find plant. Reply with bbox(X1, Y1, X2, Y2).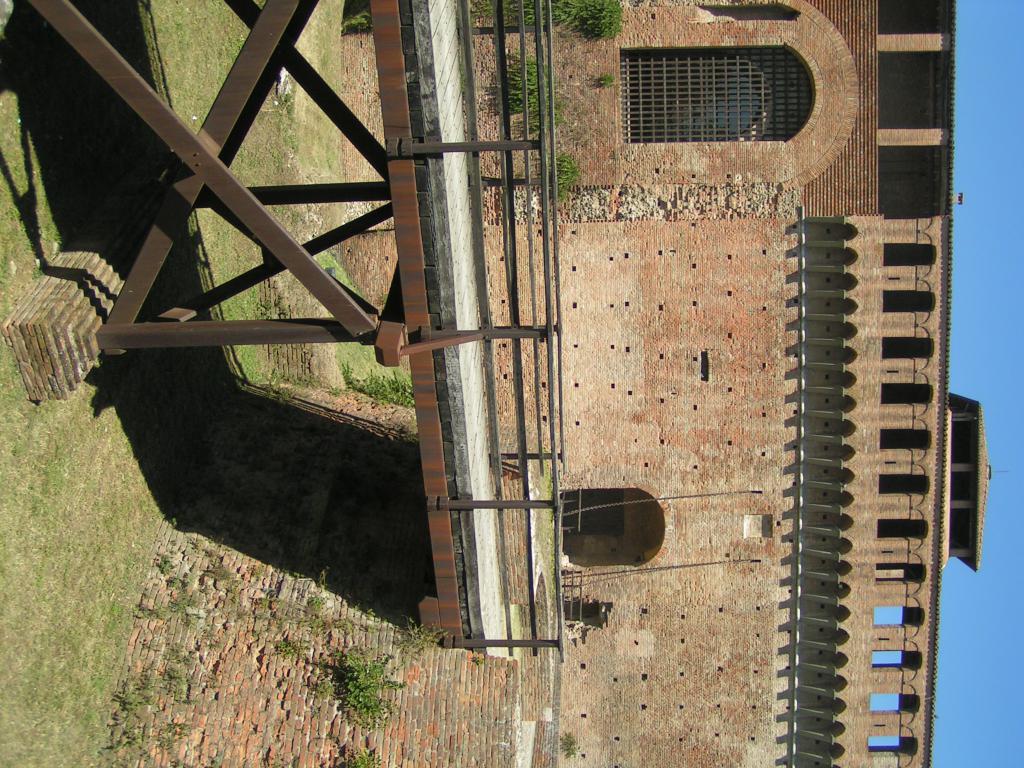
bbox(465, 0, 626, 42).
